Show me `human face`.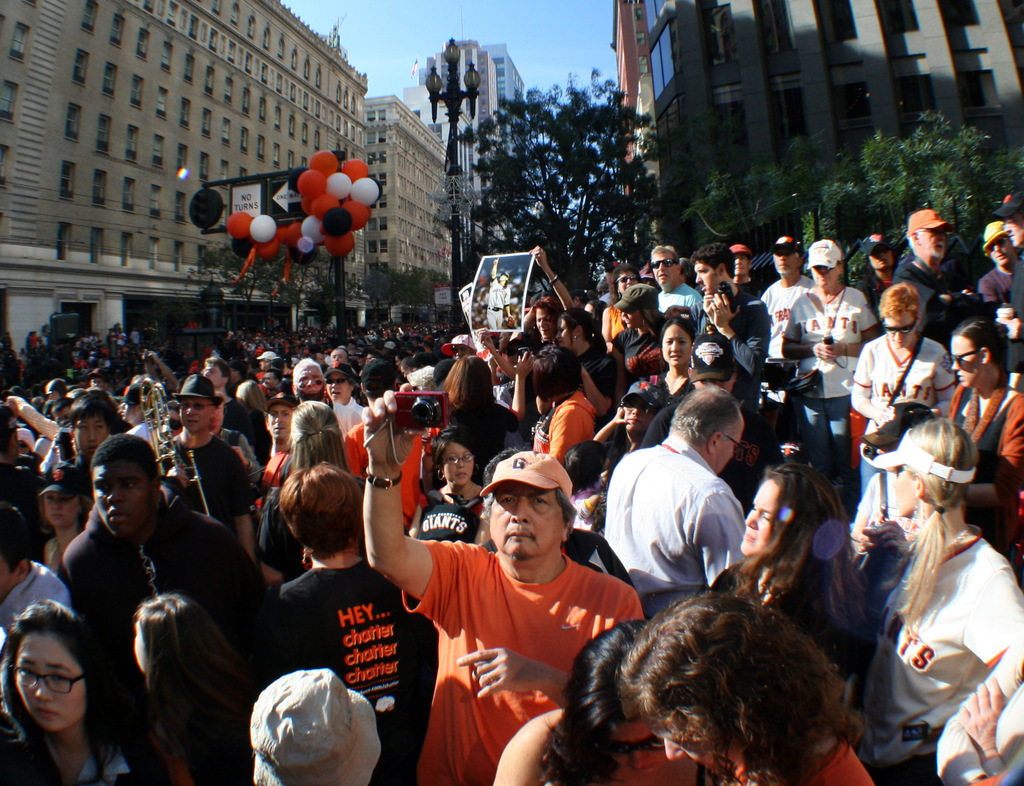
`human face` is here: 920 229 946 258.
